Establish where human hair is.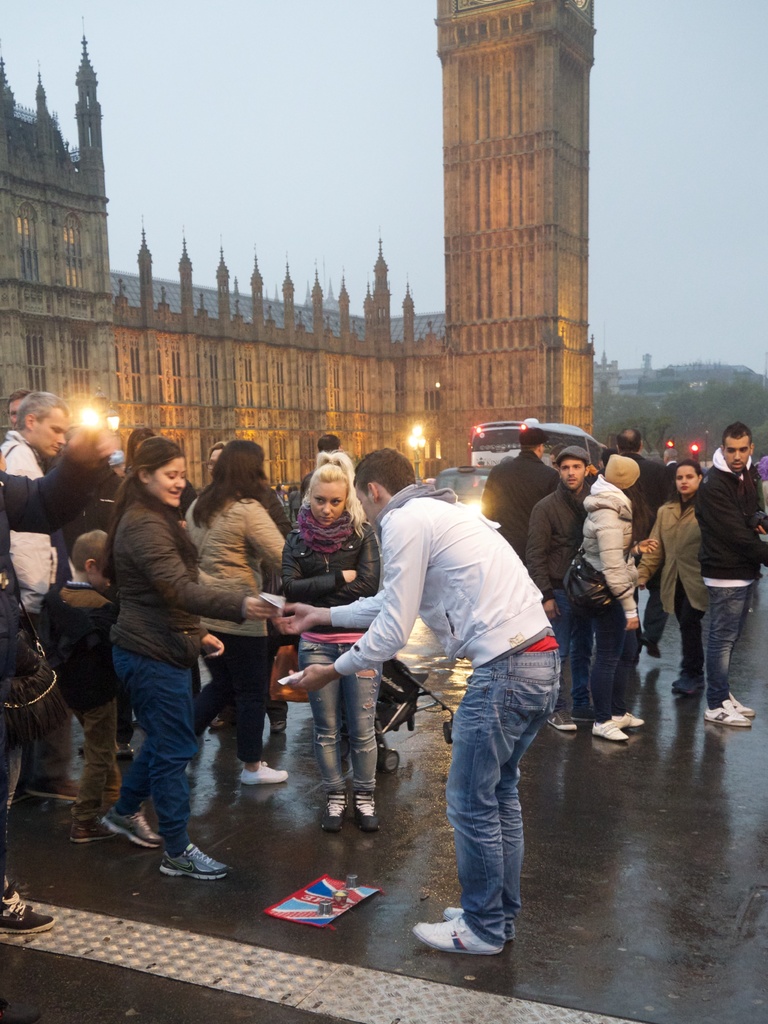
Established at [x1=616, y1=427, x2=642, y2=453].
